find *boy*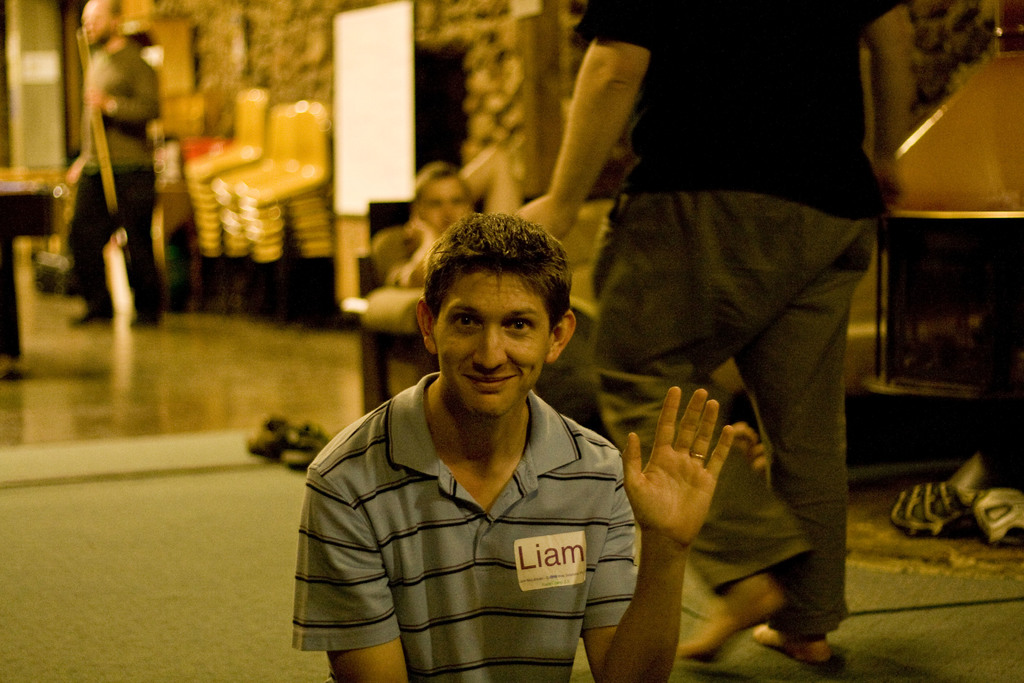
rect(388, 161, 589, 372)
